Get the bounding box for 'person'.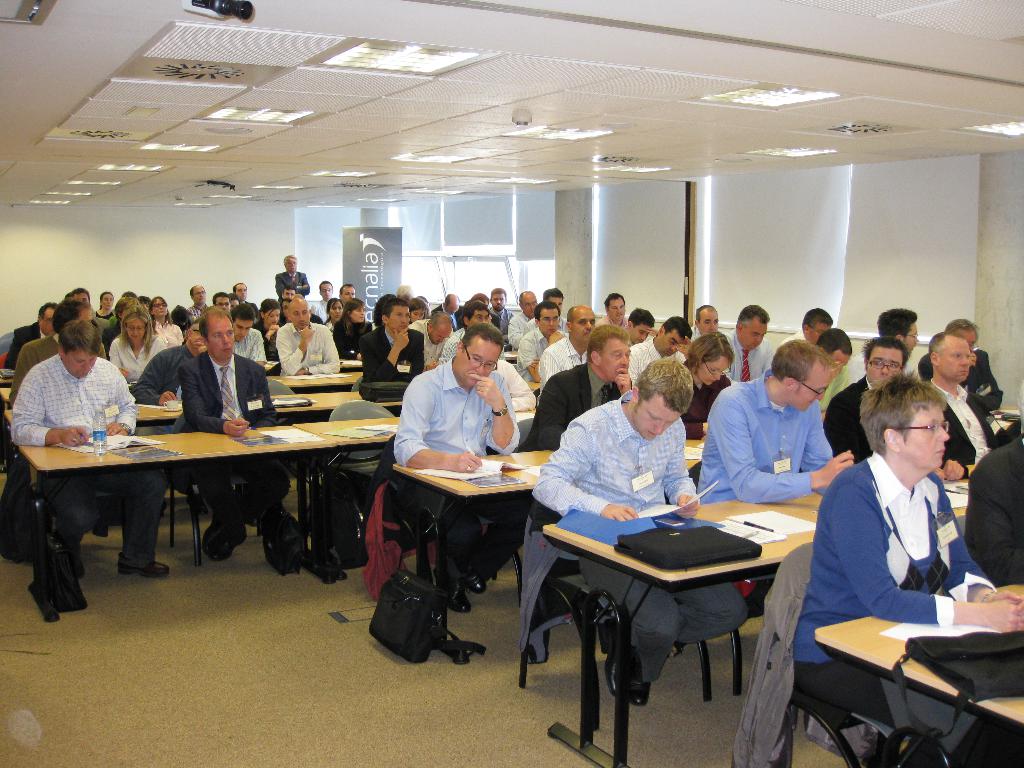
182/308/293/562.
